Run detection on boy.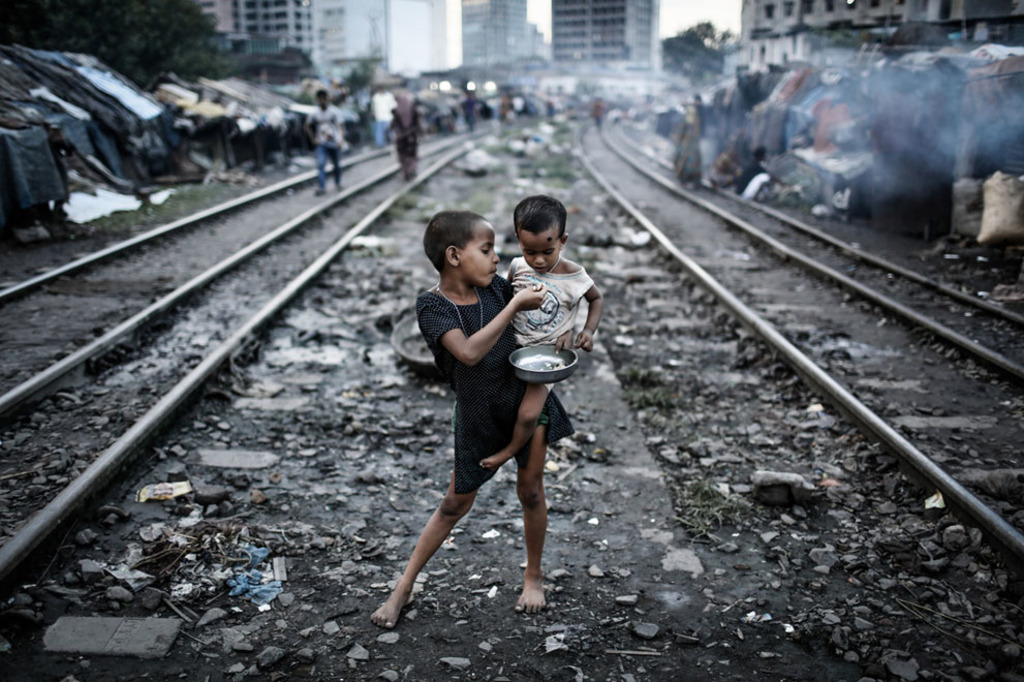
Result: bbox=(301, 91, 368, 198).
